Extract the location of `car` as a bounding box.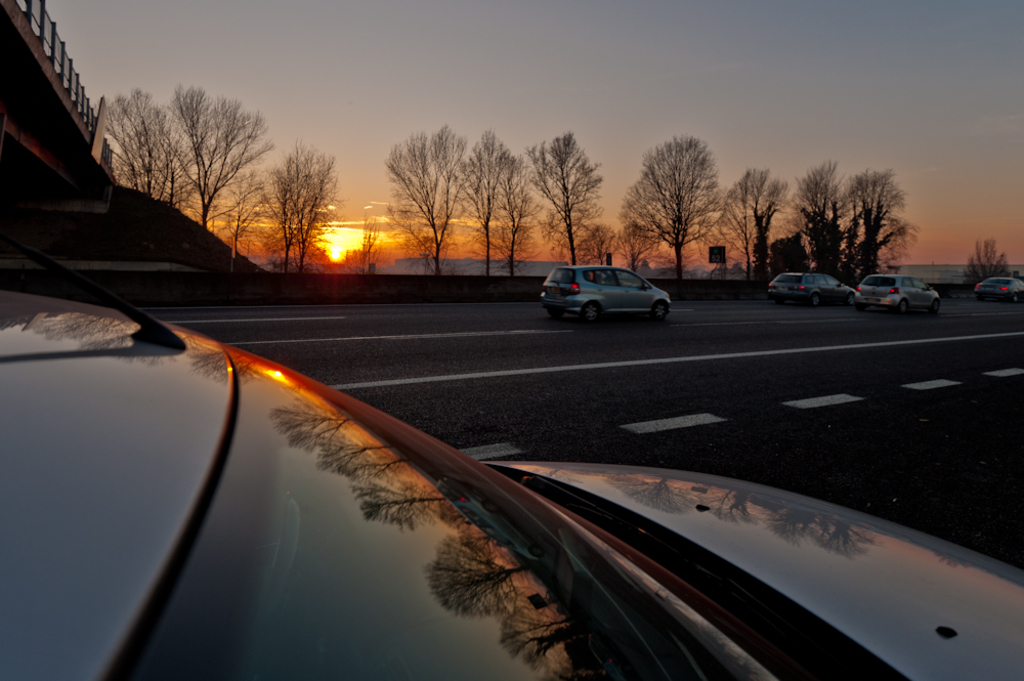
(543,261,683,326).
